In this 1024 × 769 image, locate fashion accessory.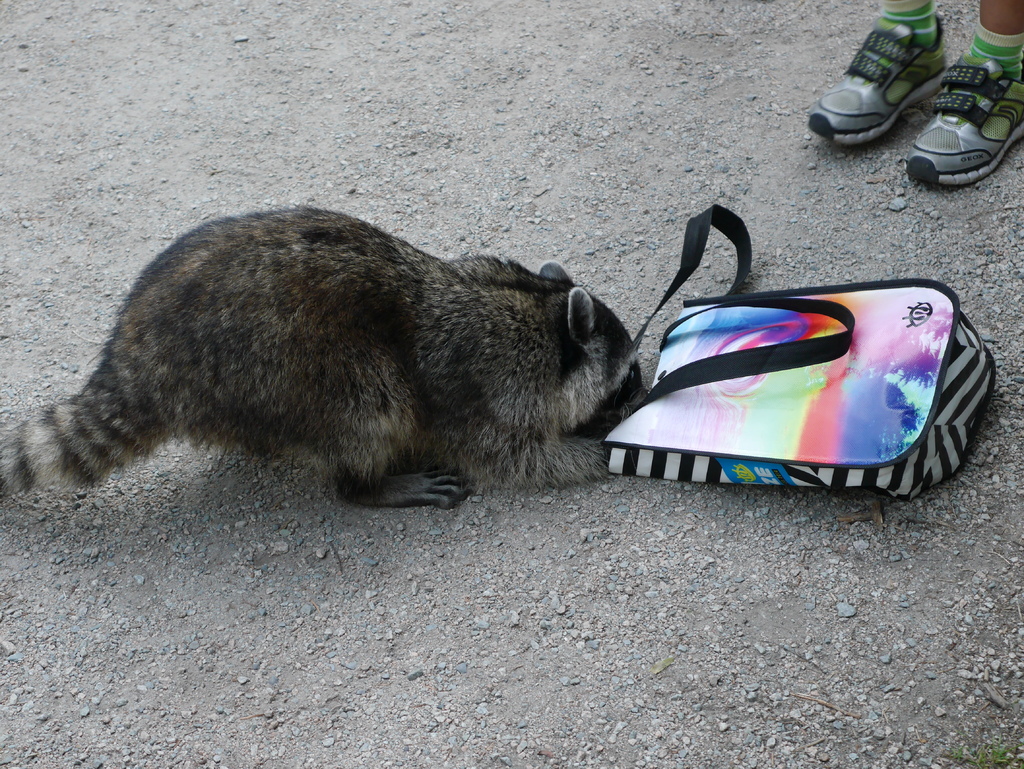
Bounding box: box=[811, 0, 956, 149].
